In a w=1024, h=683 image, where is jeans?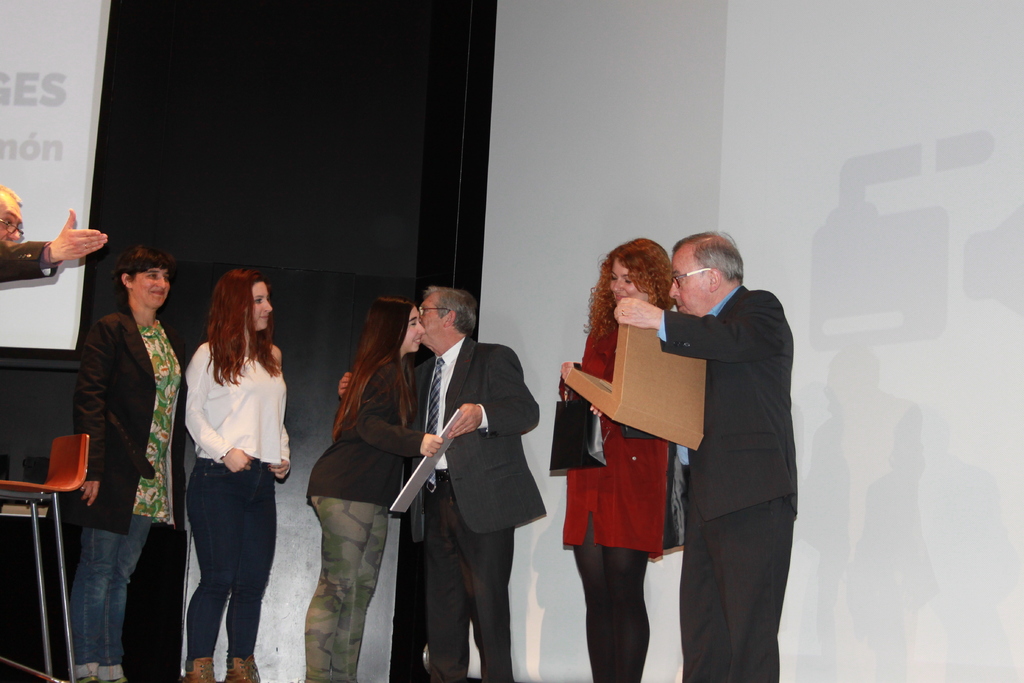
68,506,158,680.
